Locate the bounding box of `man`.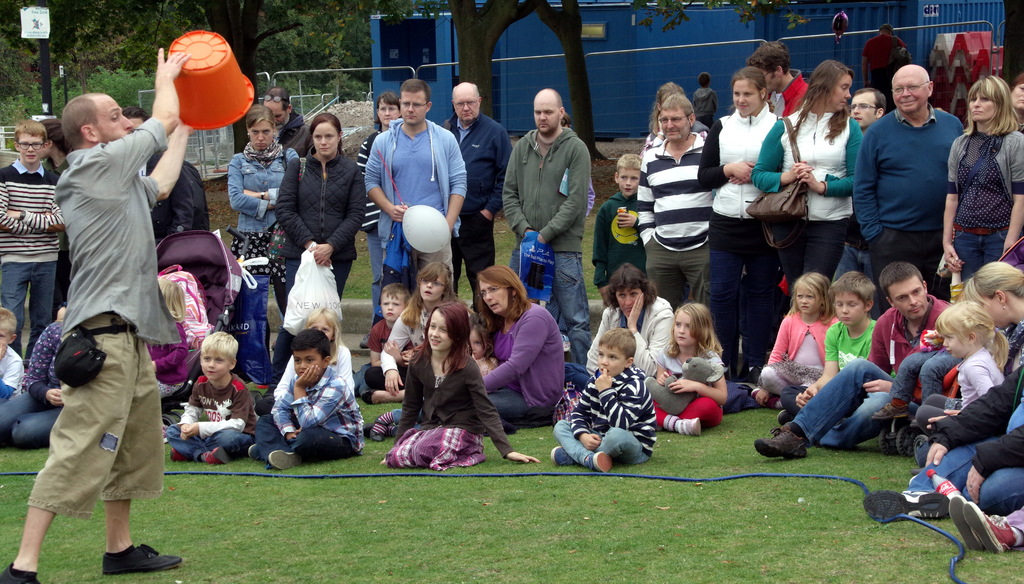
Bounding box: (262,85,313,158).
